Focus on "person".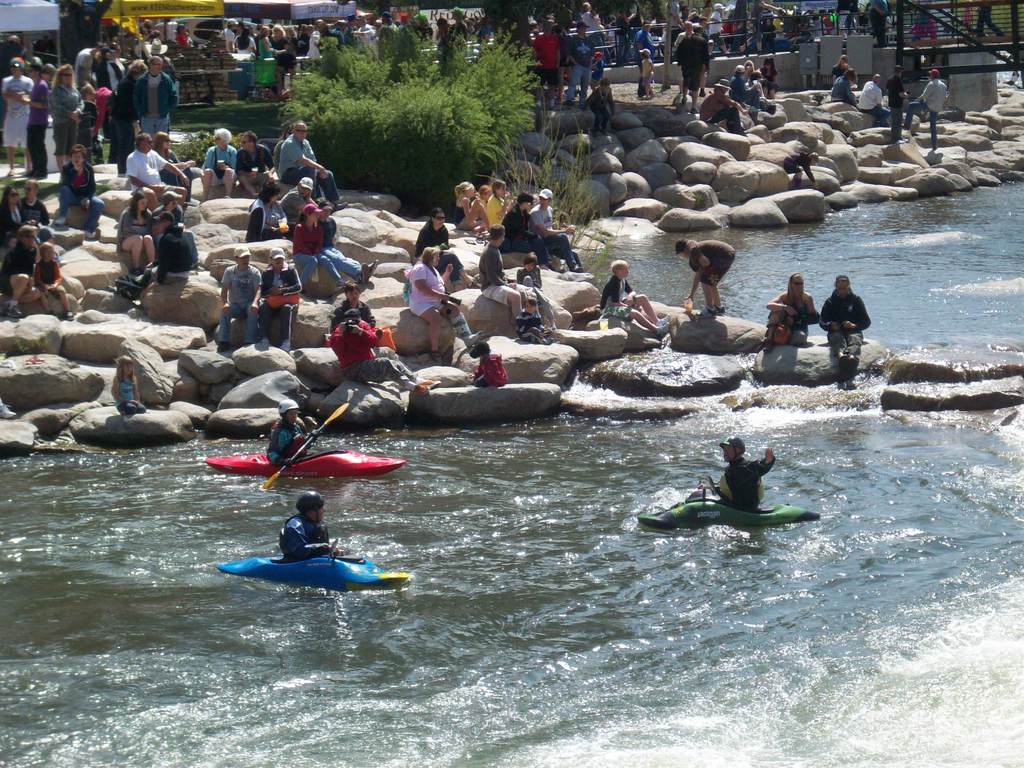
Focused at [x1=272, y1=117, x2=350, y2=205].
